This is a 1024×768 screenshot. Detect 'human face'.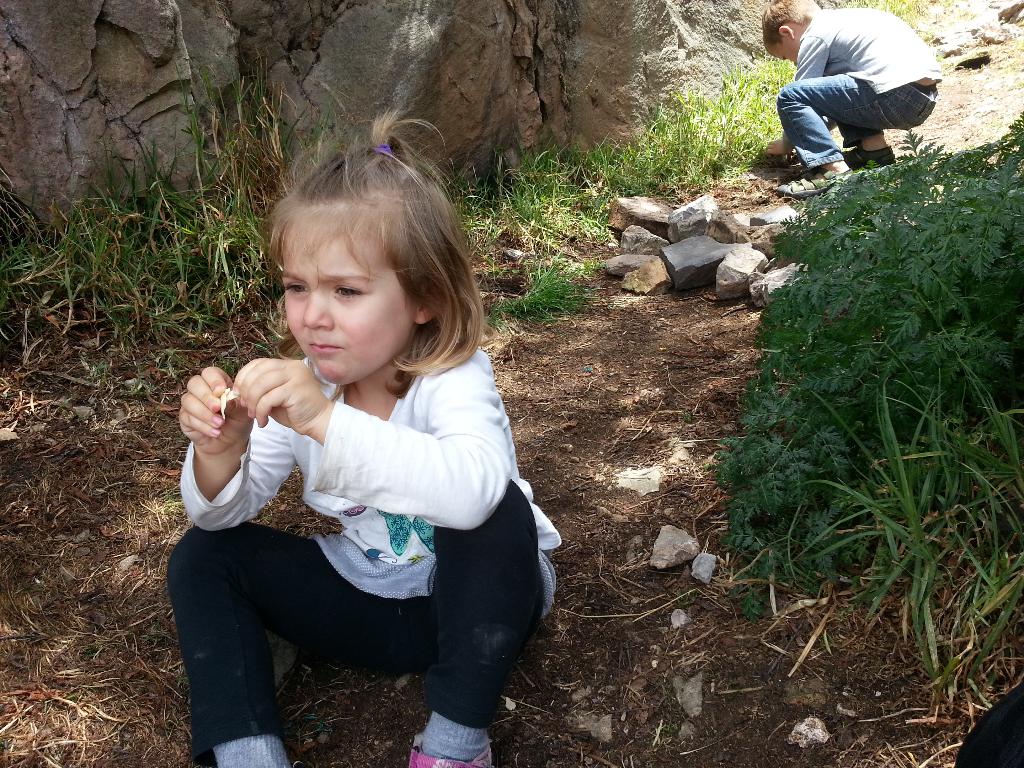
{"x1": 768, "y1": 37, "x2": 801, "y2": 62}.
